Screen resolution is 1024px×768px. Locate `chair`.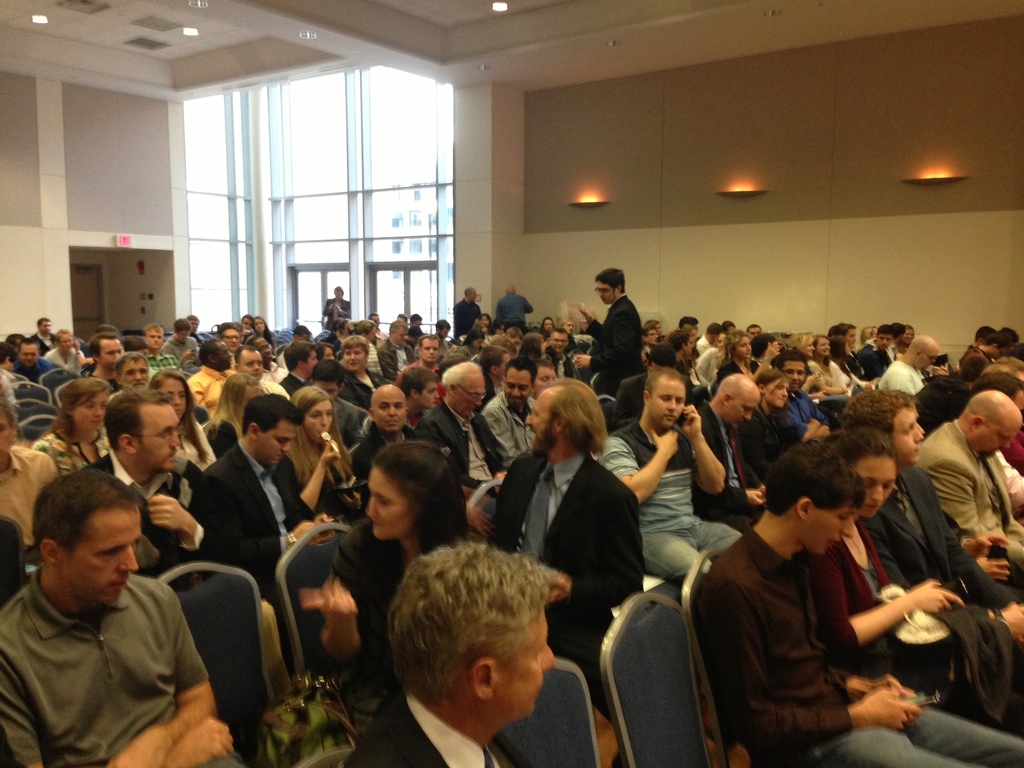
[left=157, top=560, right=278, bottom=767].
